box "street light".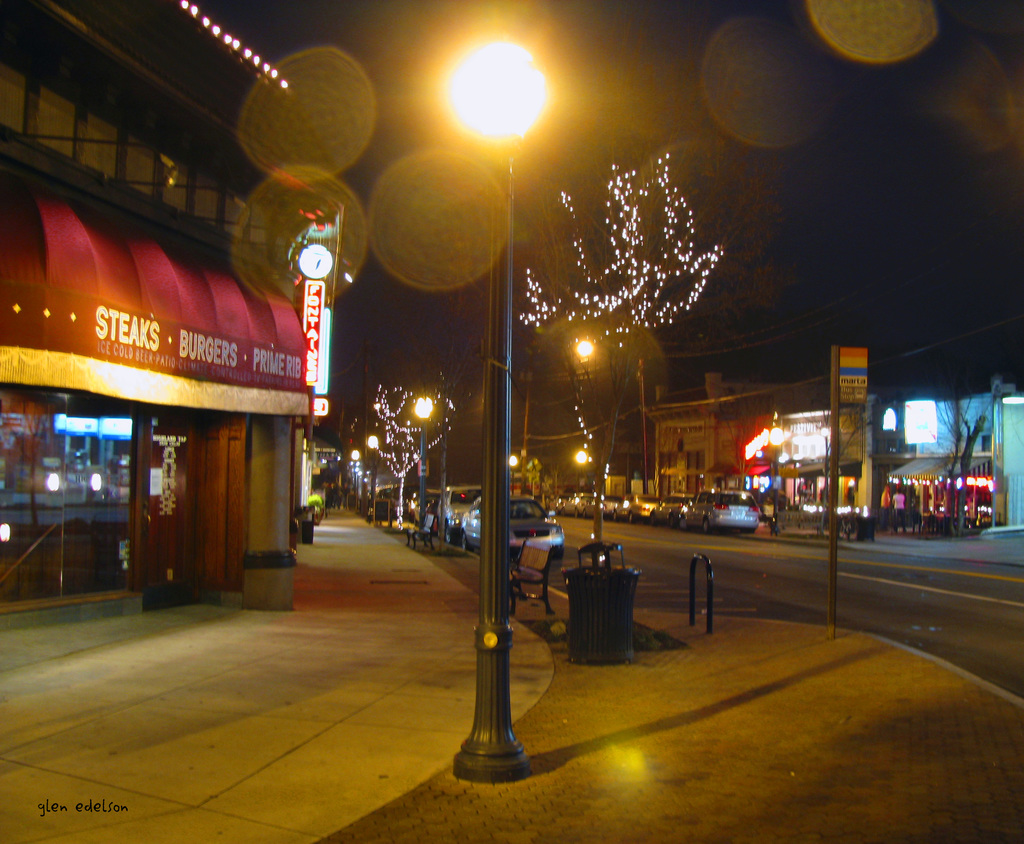
crop(442, 33, 555, 784).
